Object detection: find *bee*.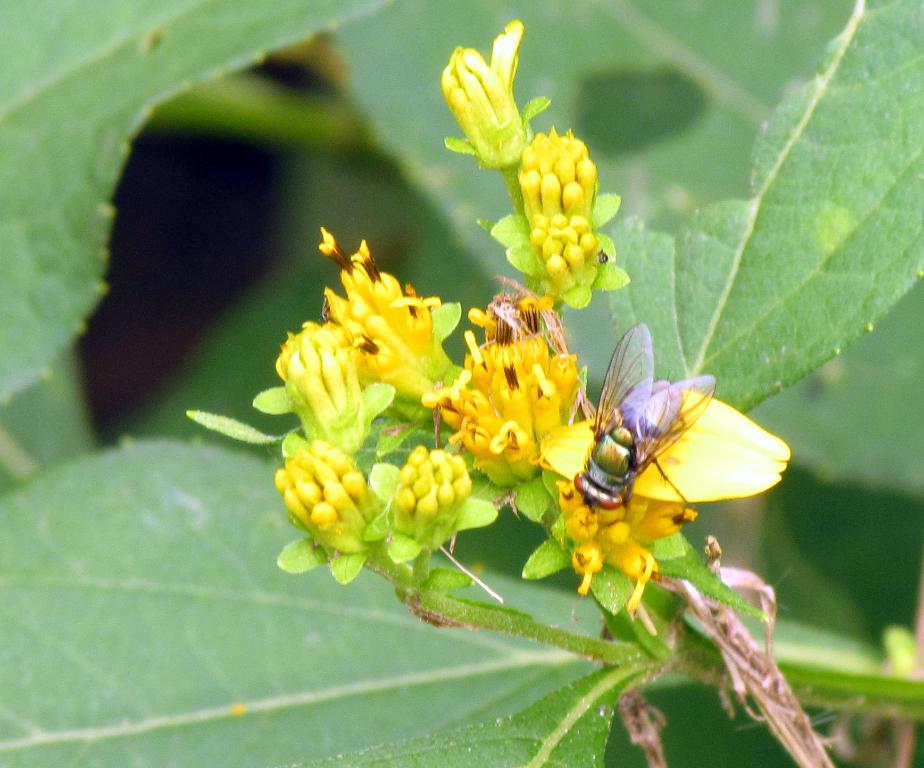
(x1=557, y1=324, x2=735, y2=525).
